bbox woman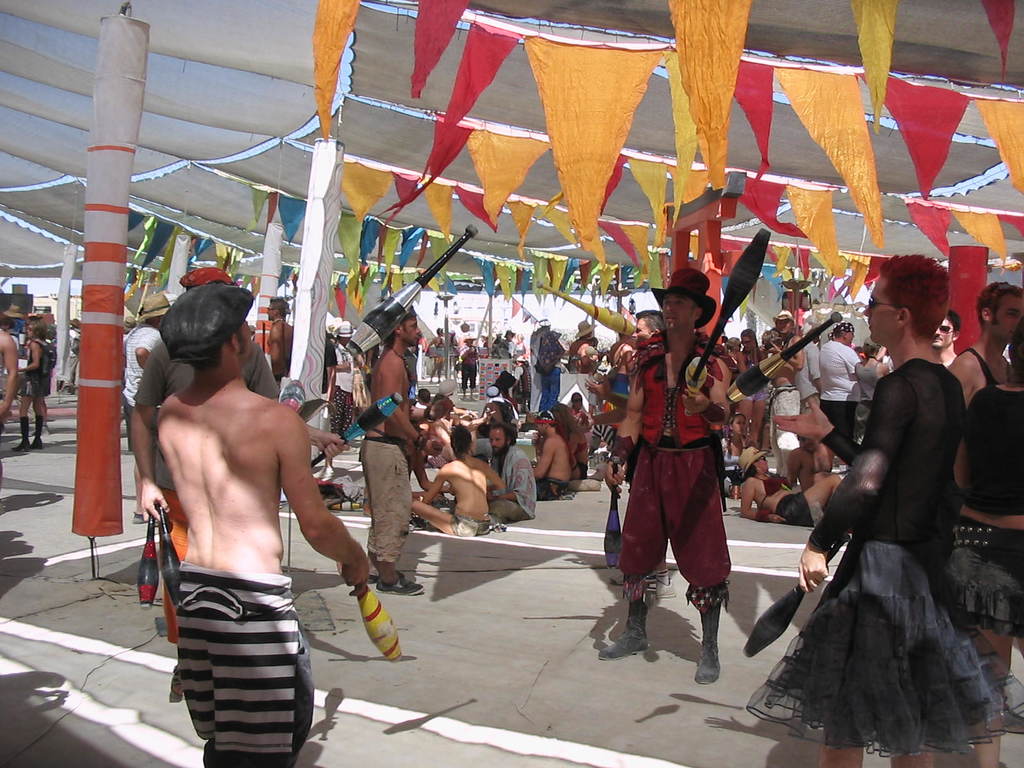
region(950, 314, 1023, 767)
